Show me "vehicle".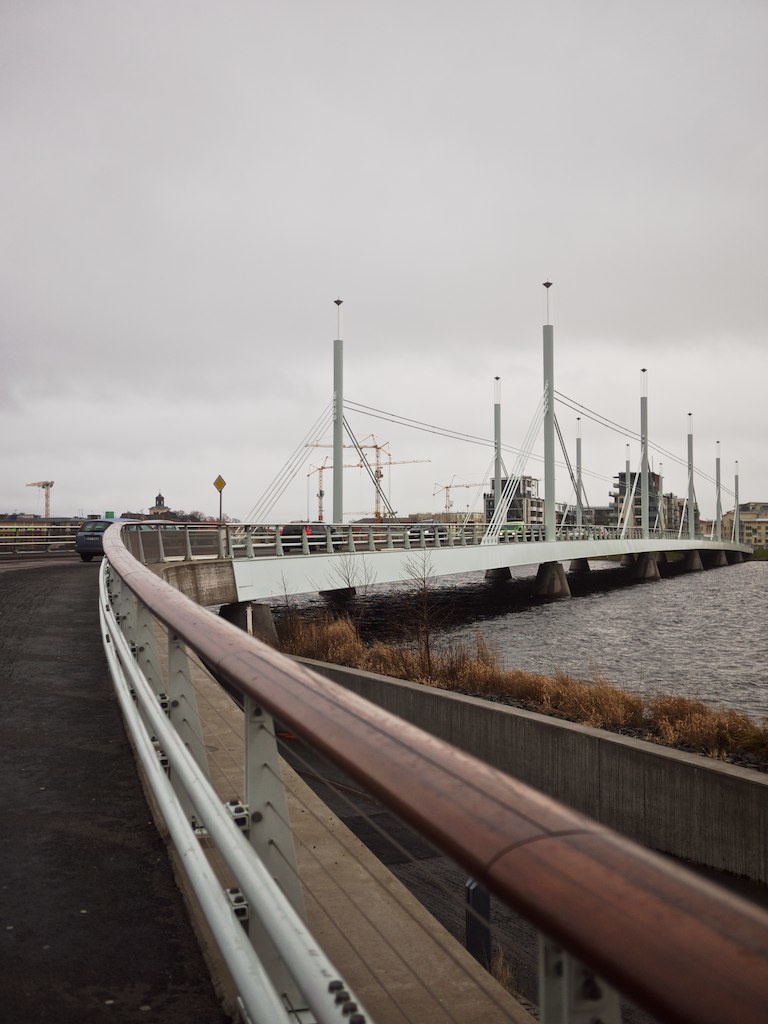
"vehicle" is here: (76,518,139,565).
